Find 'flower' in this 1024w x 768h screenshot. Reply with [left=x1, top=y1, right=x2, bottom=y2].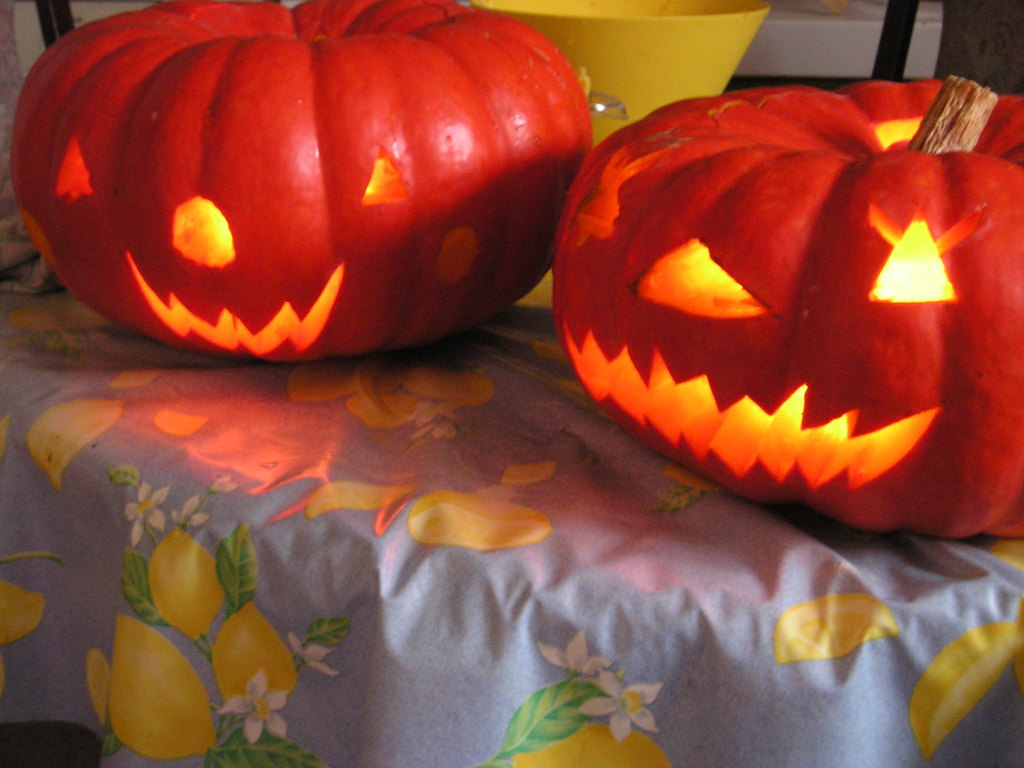
[left=279, top=628, right=341, bottom=679].
